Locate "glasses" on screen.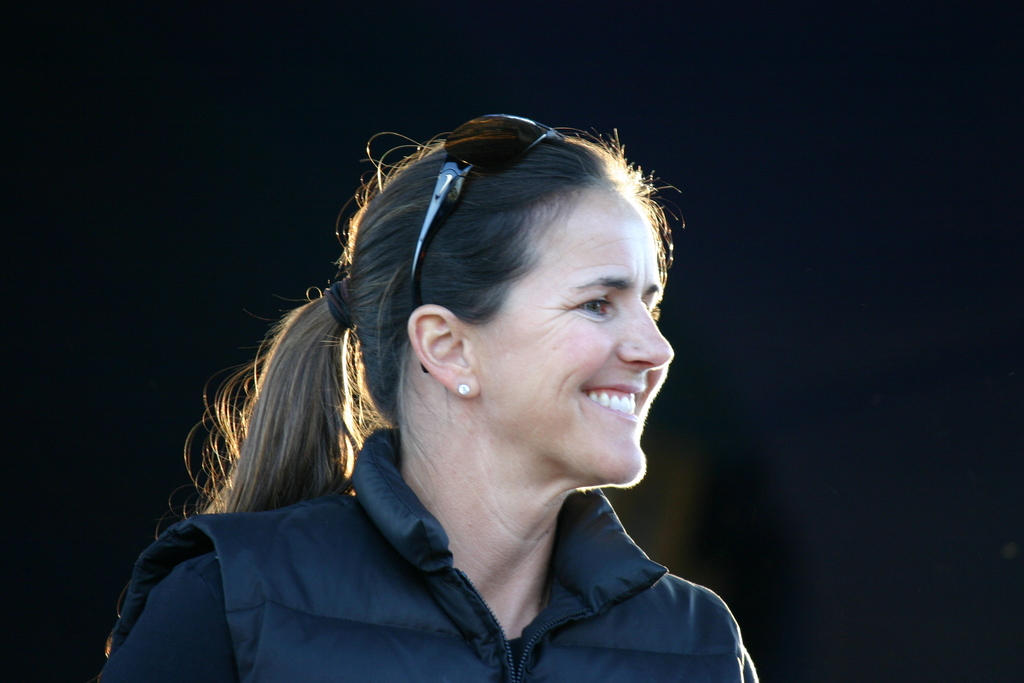
On screen at [left=402, top=107, right=564, bottom=379].
